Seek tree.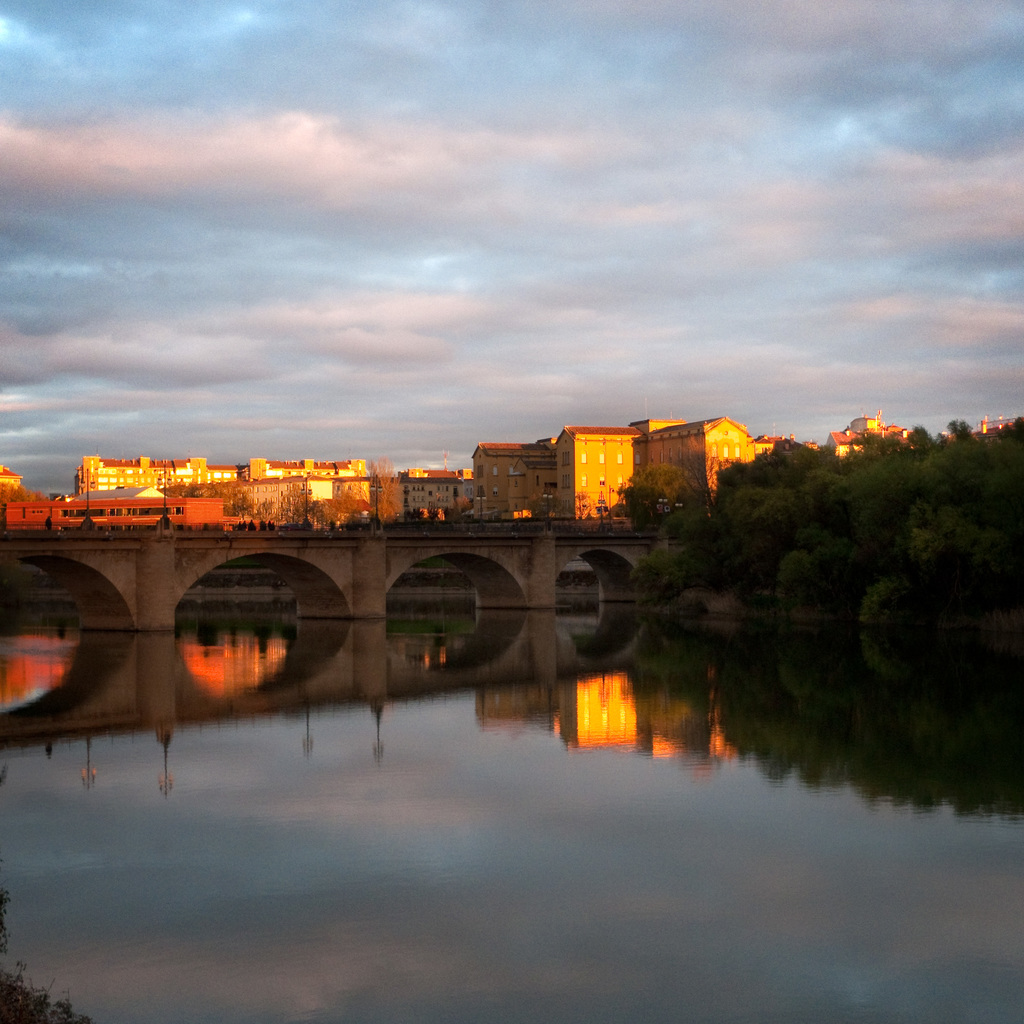
630/461/703/519.
